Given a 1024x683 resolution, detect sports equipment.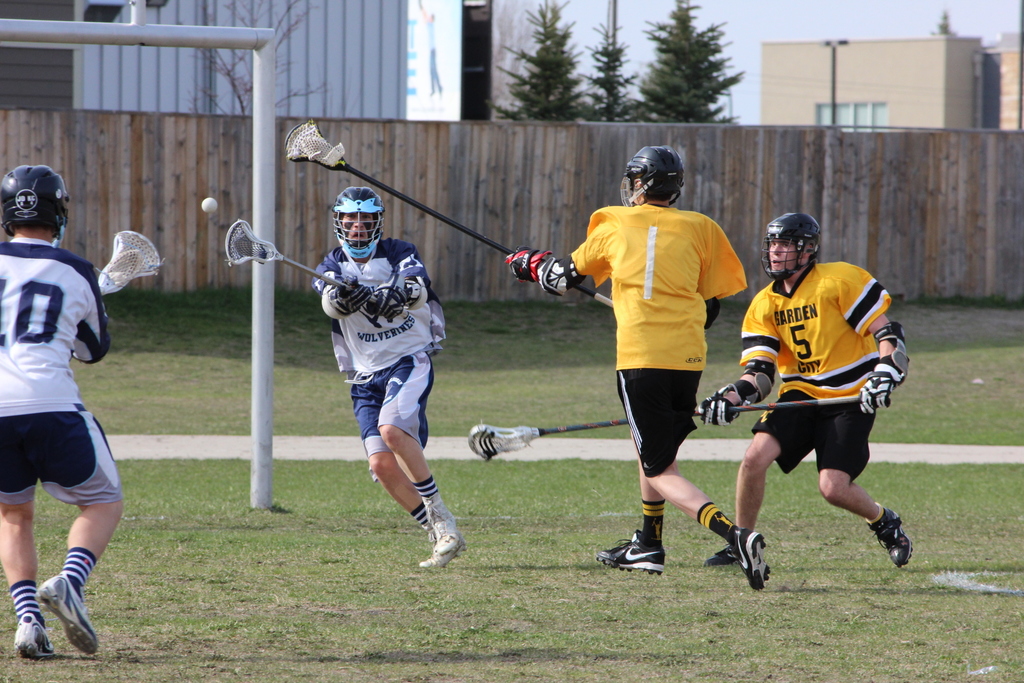
(322,277,377,320).
